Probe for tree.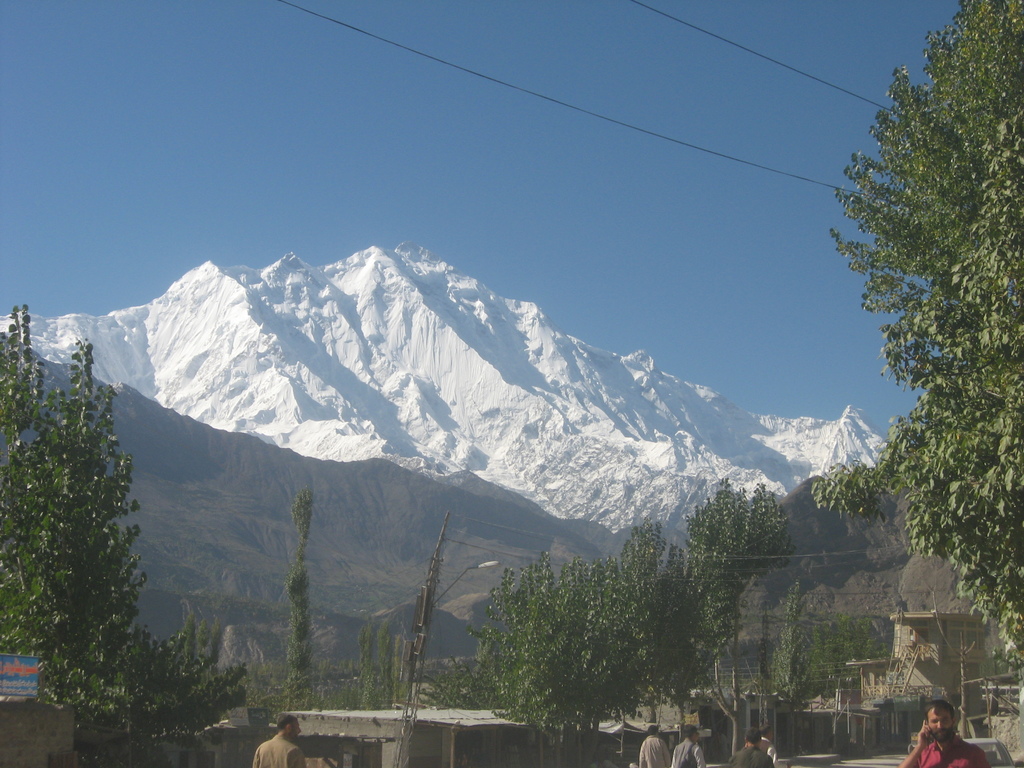
Probe result: l=771, t=614, r=883, b=700.
